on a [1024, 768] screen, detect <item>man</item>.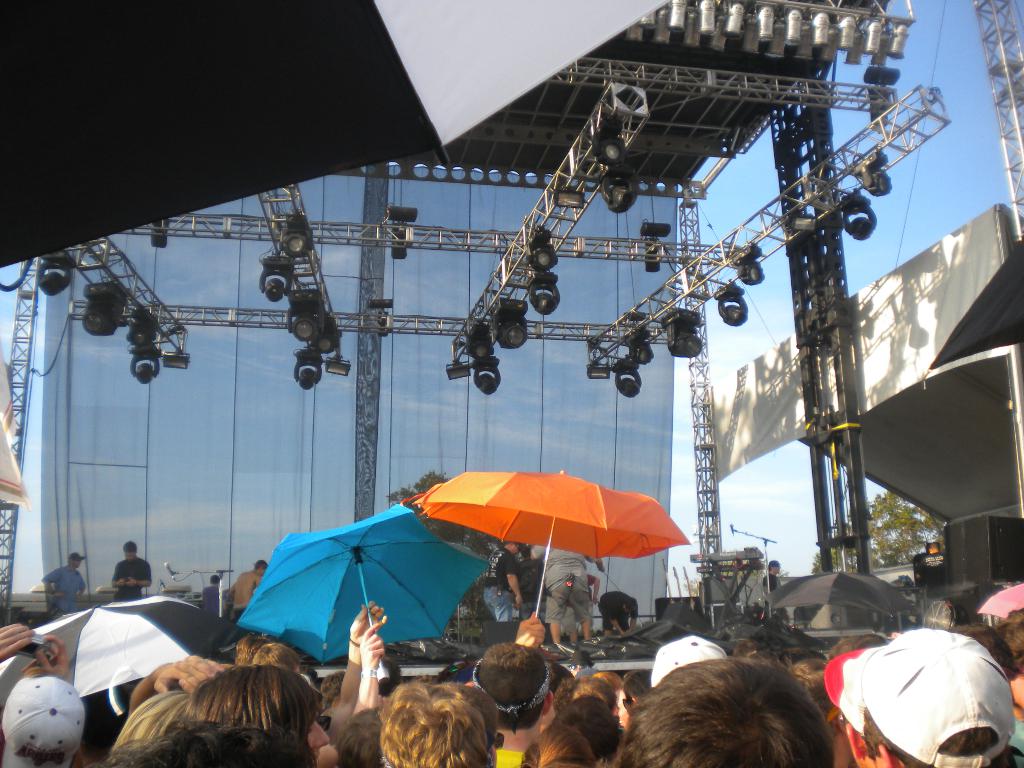
BBox(838, 606, 1020, 767).
